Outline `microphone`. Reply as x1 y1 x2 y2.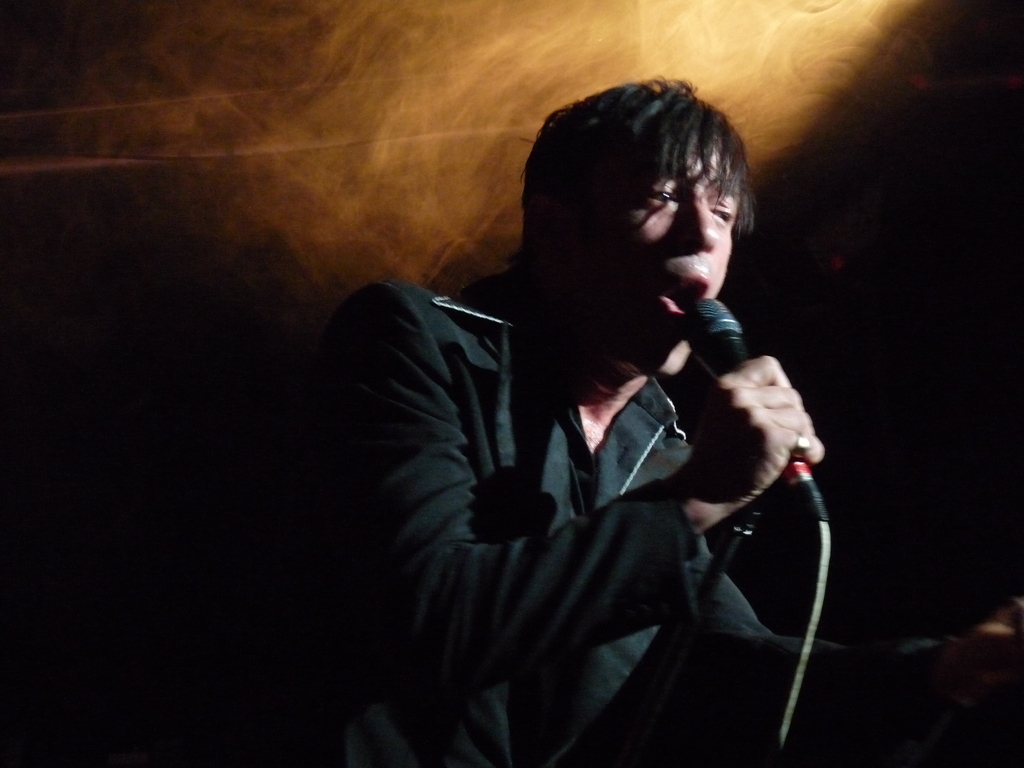
678 297 829 510.
